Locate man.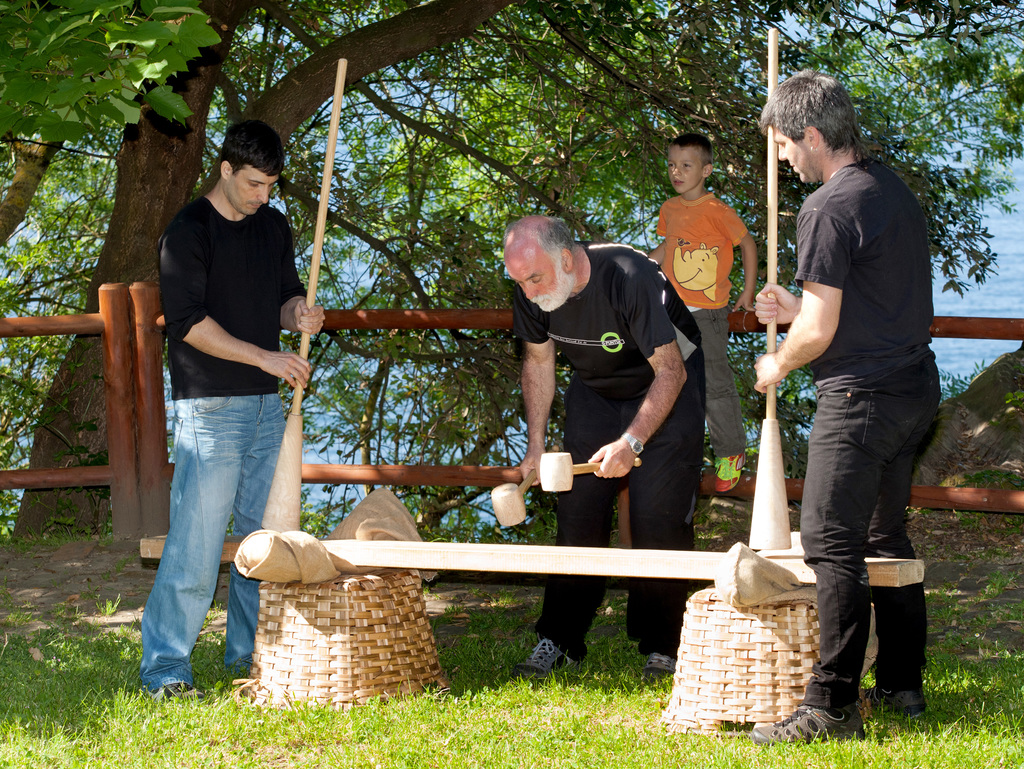
Bounding box: left=500, top=215, right=697, bottom=684.
